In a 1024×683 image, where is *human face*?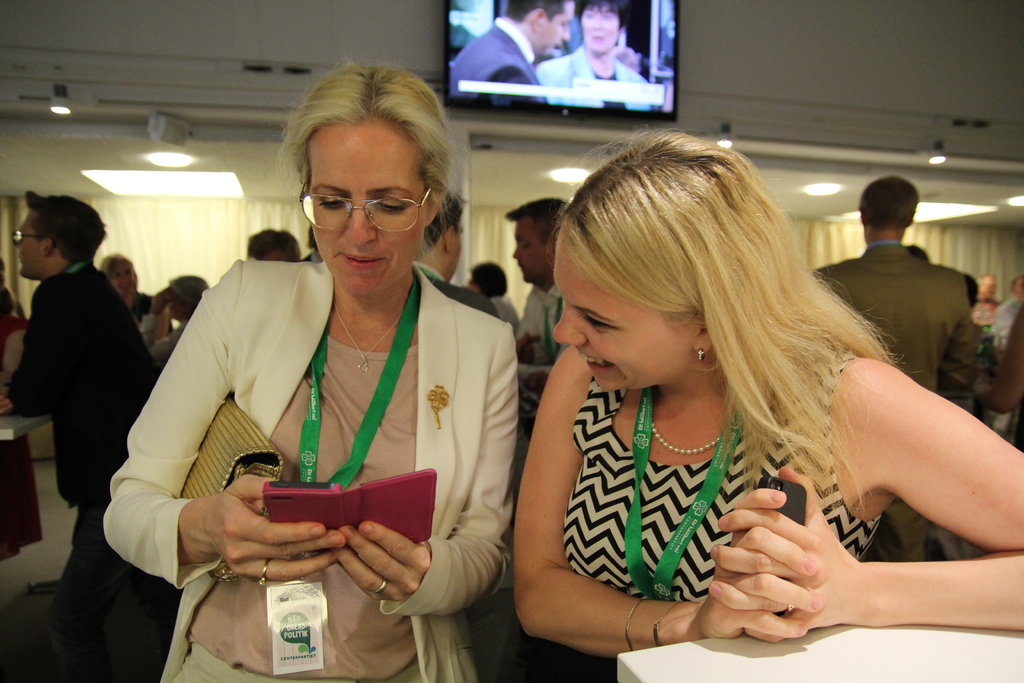
109, 259, 133, 290.
